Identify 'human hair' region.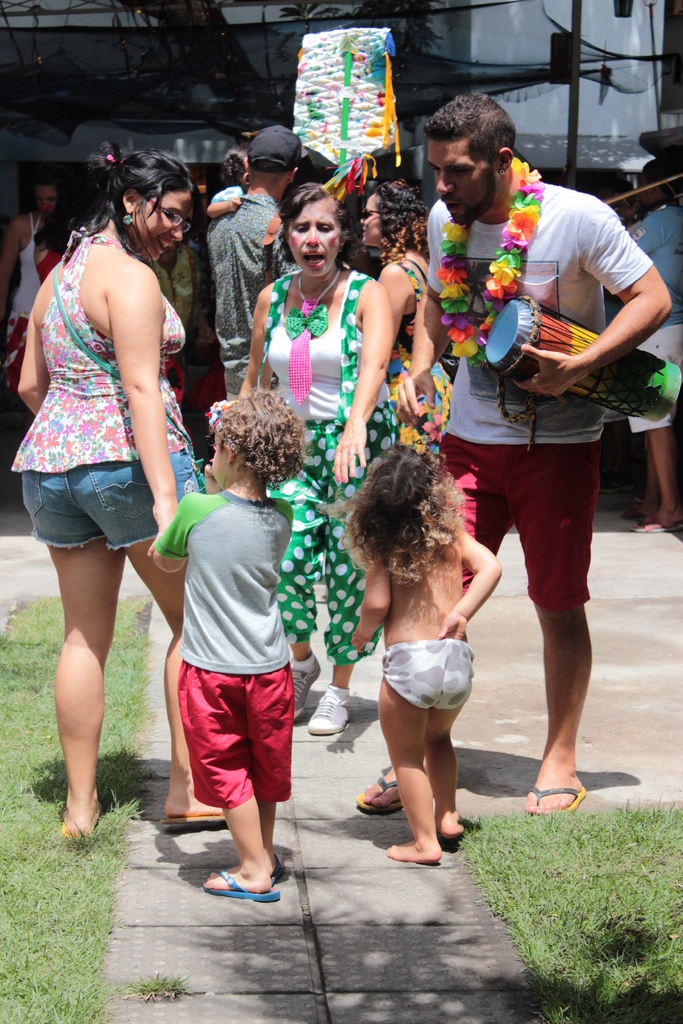
Region: (x1=420, y1=90, x2=514, y2=166).
